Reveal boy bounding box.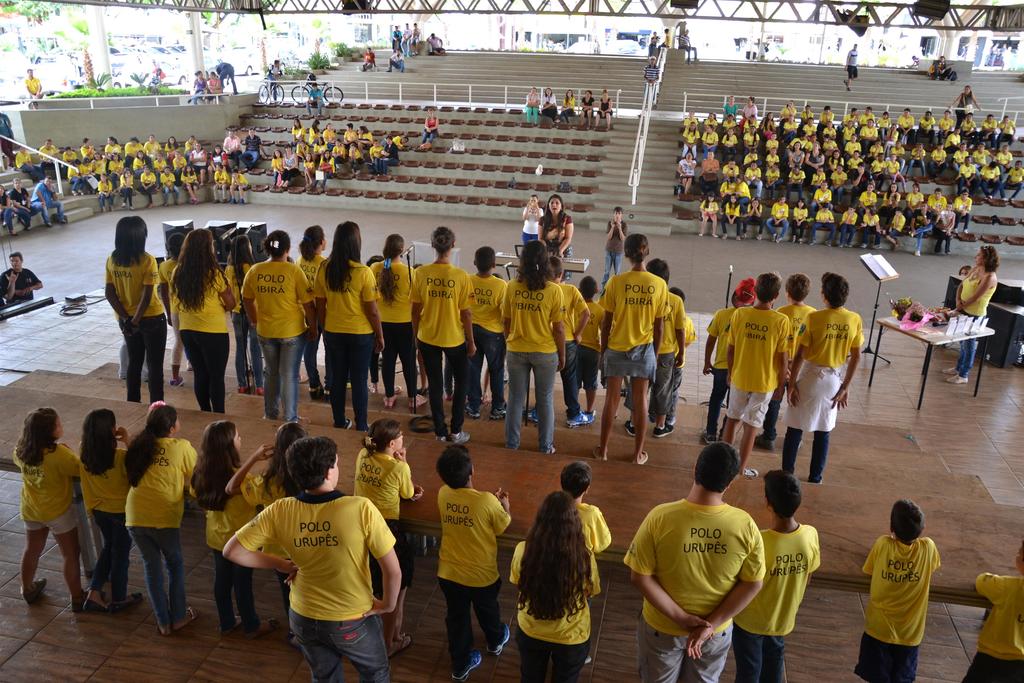
Revealed: l=559, t=463, r=611, b=607.
